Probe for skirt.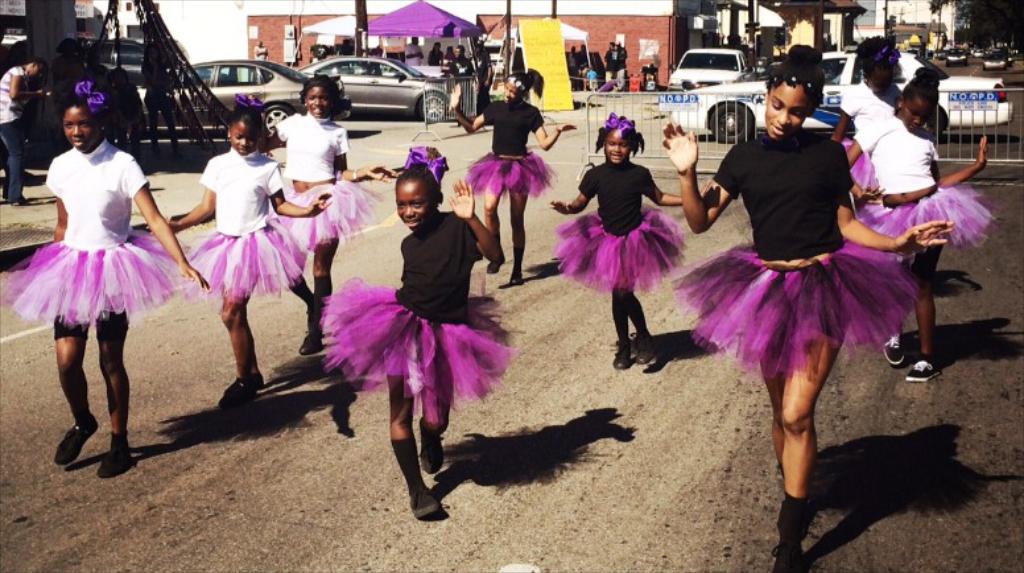
Probe result: <region>461, 152, 561, 194</region>.
